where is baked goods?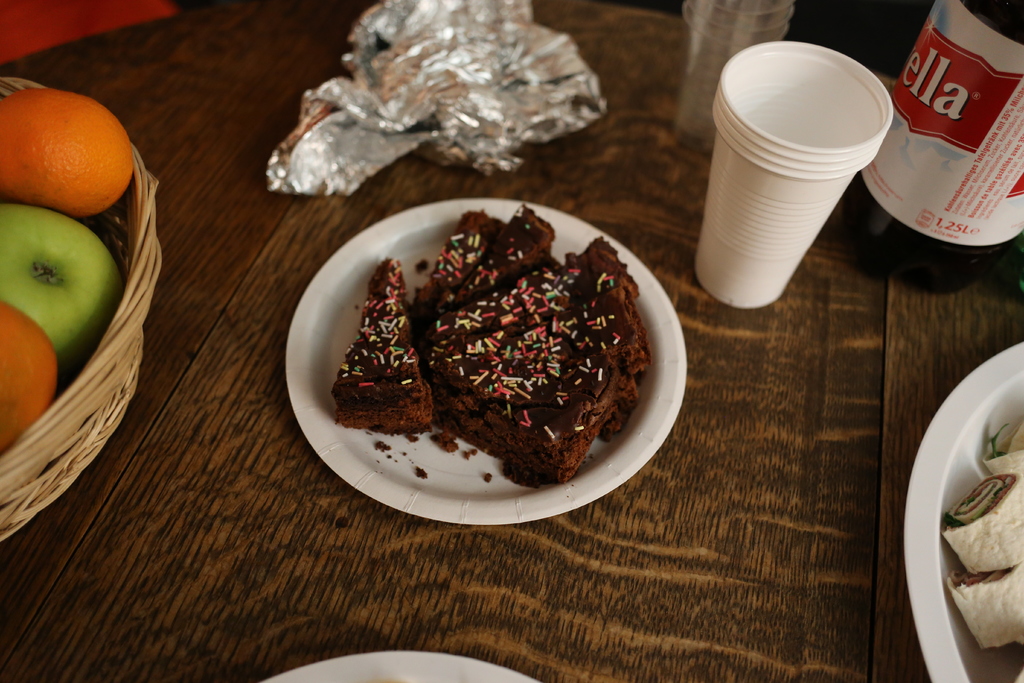
box(947, 559, 1023, 651).
